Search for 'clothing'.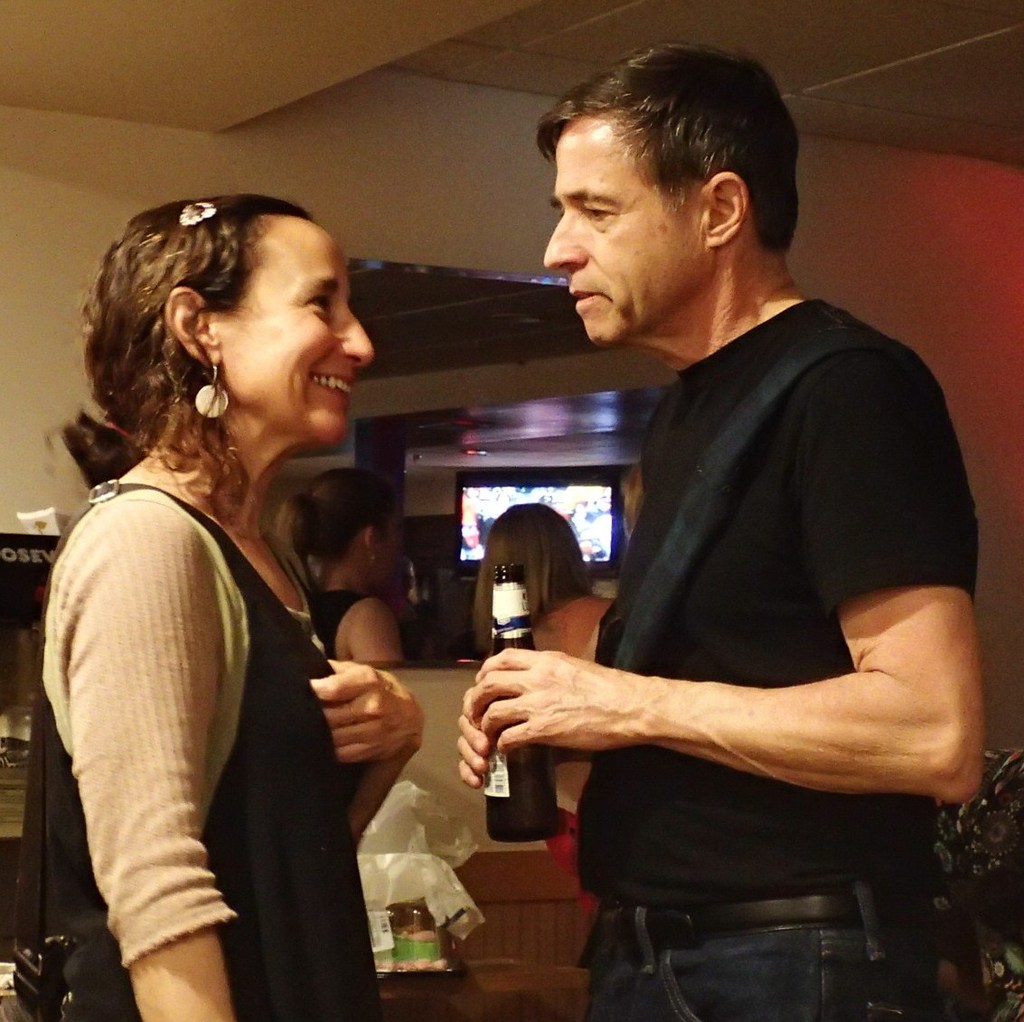
Found at (left=293, top=580, right=380, bottom=658).
